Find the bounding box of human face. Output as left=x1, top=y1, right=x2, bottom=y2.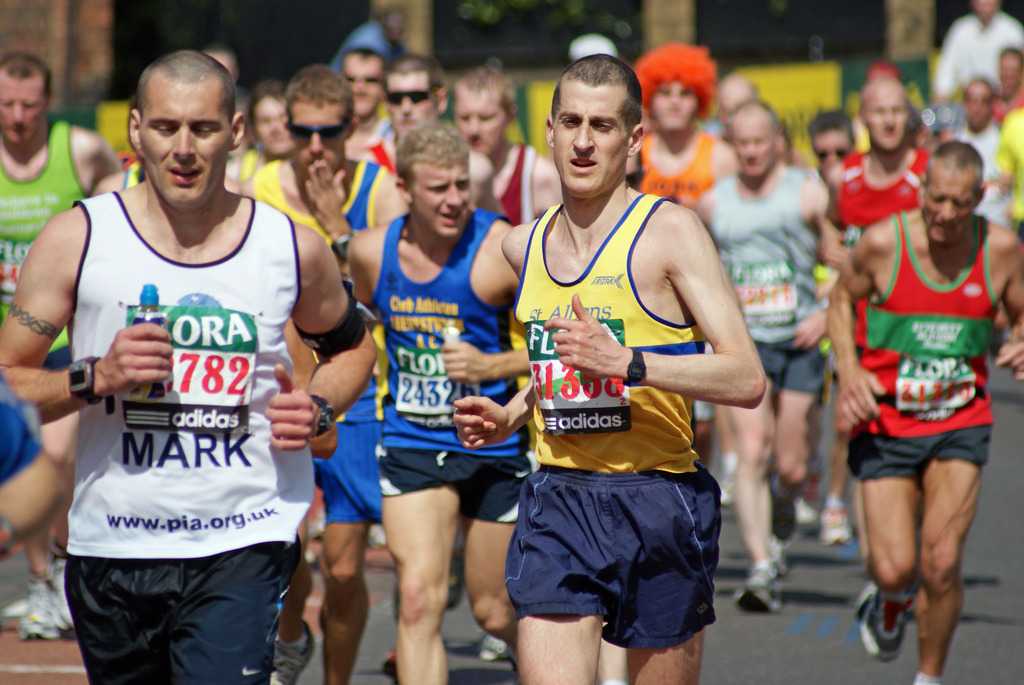
left=866, top=84, right=906, bottom=152.
